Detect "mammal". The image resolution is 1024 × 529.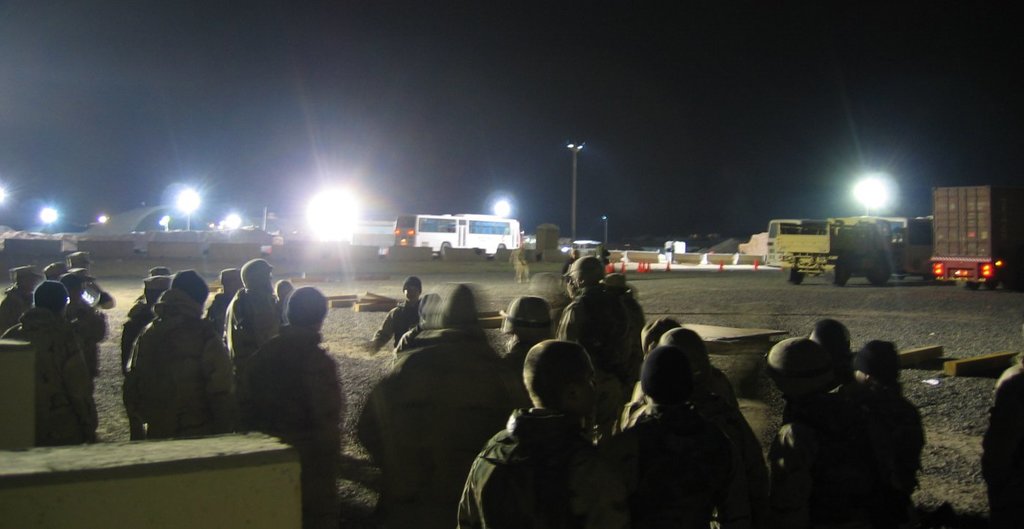
bbox=(64, 250, 86, 267).
